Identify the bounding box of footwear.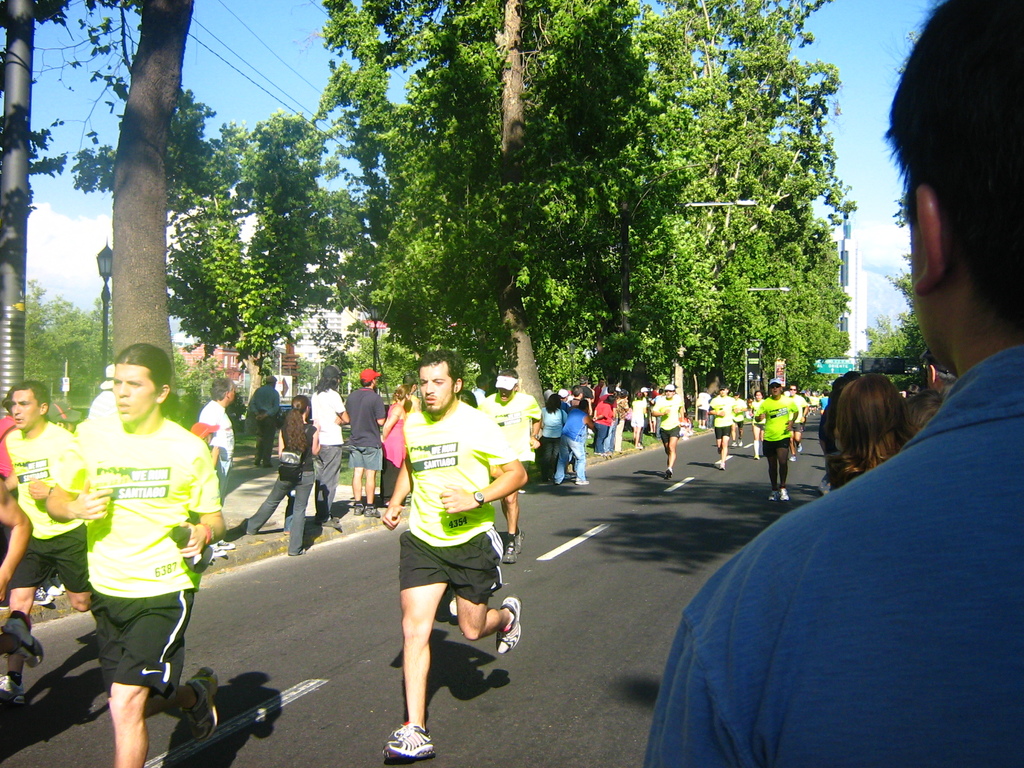
<bbox>718, 464, 724, 470</bbox>.
